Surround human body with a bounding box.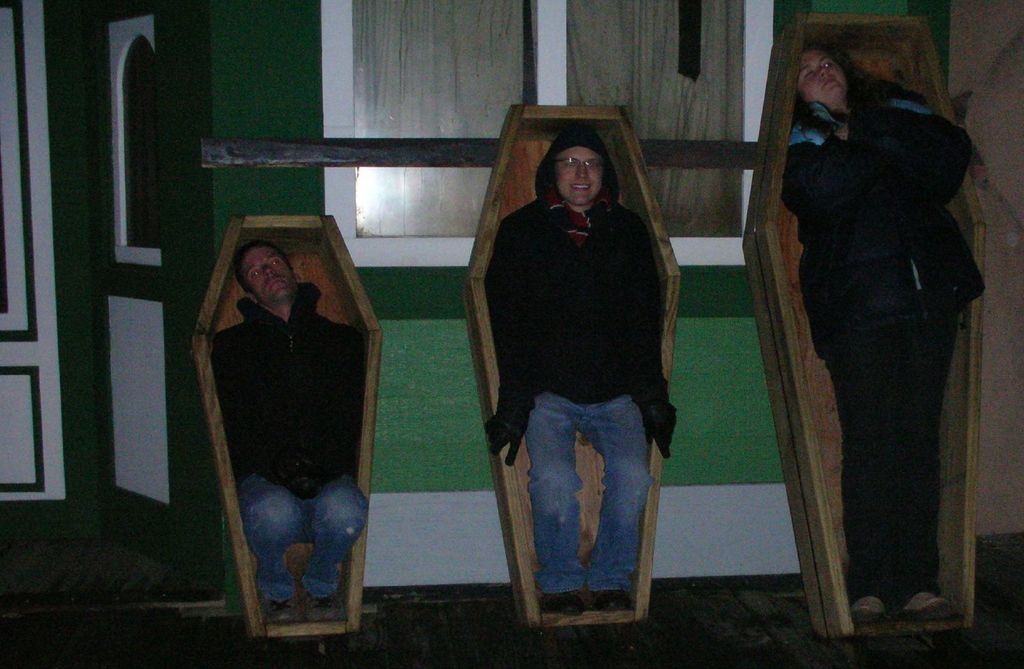
(781, 98, 986, 623).
